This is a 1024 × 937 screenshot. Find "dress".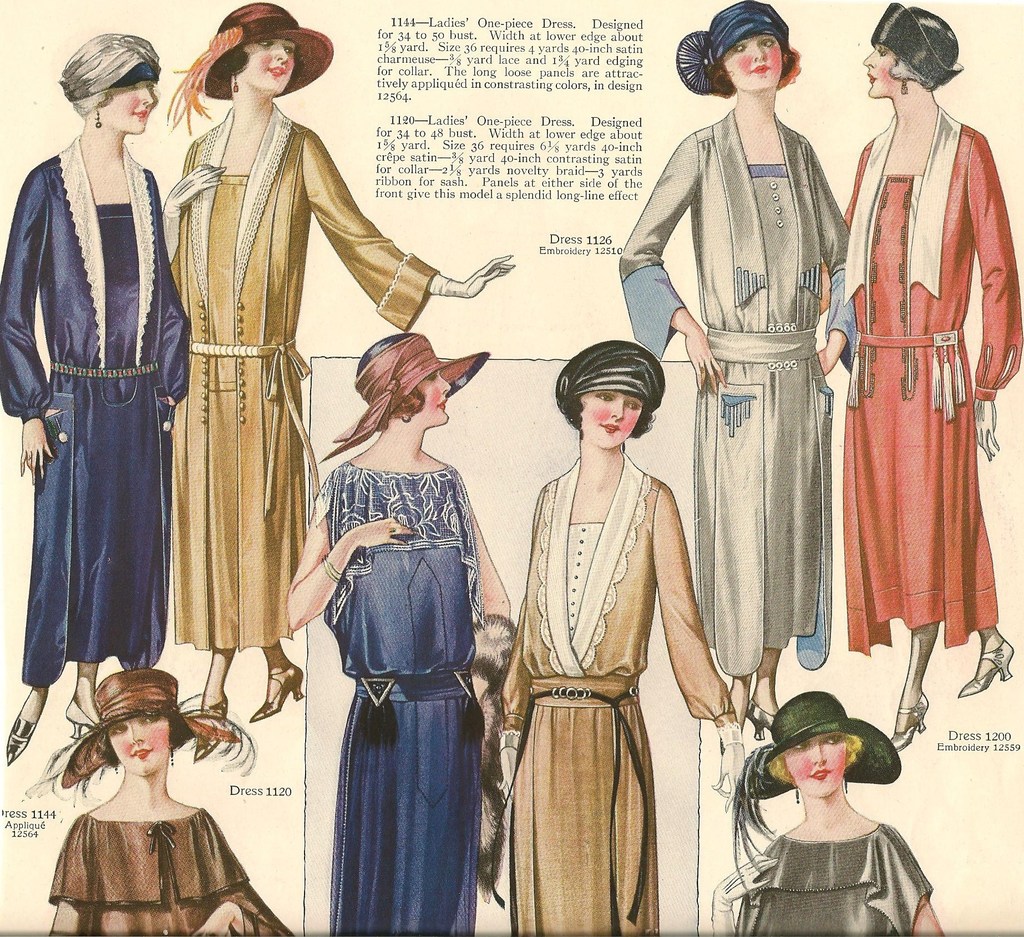
Bounding box: 307,447,482,934.
